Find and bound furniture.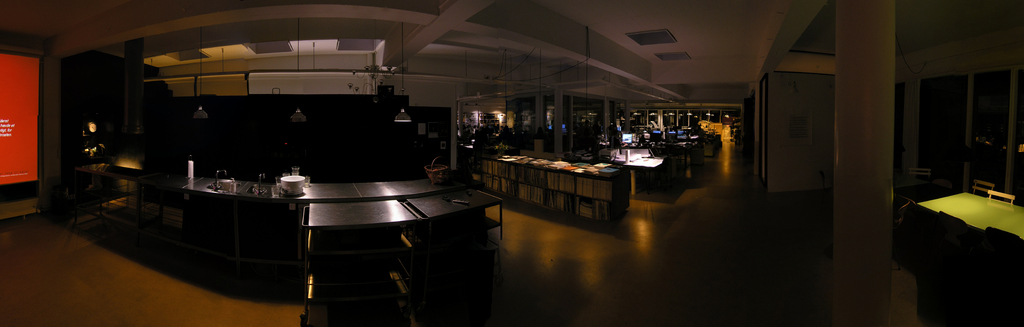
Bound: pyautogui.locateOnScreen(909, 169, 931, 185).
